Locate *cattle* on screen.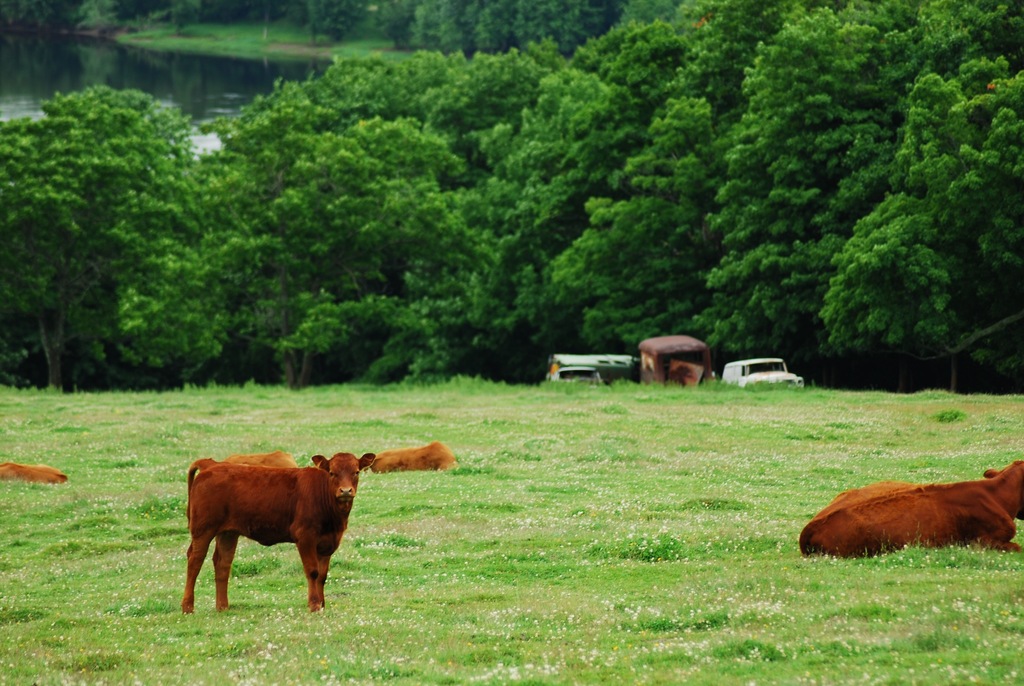
On screen at [left=170, top=441, right=404, bottom=622].
